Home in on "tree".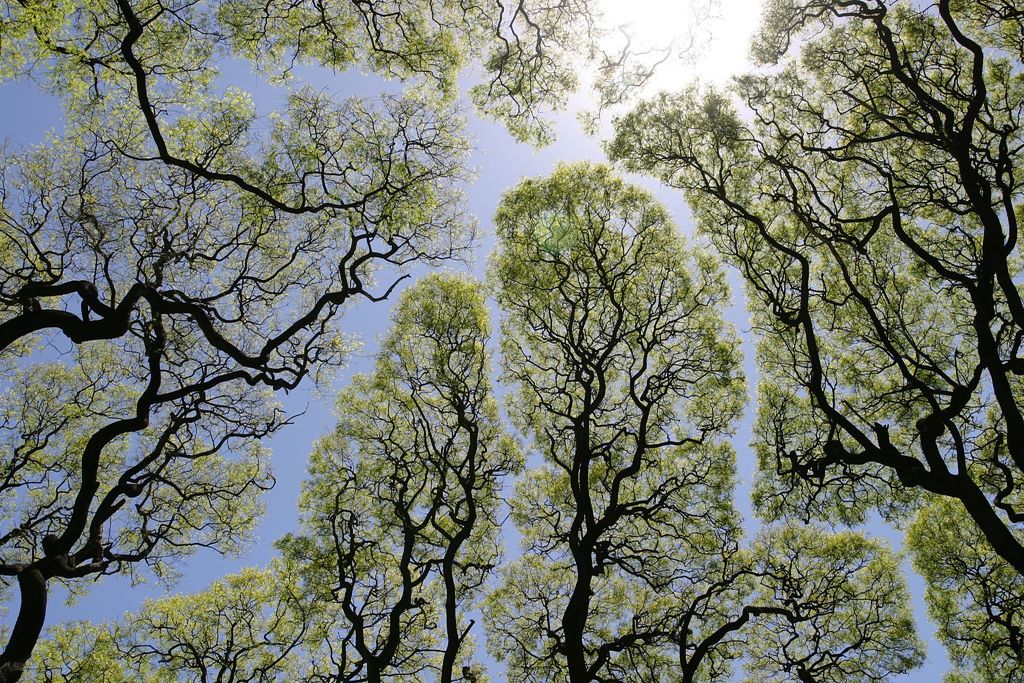
Homed in at <box>499,122,741,674</box>.
